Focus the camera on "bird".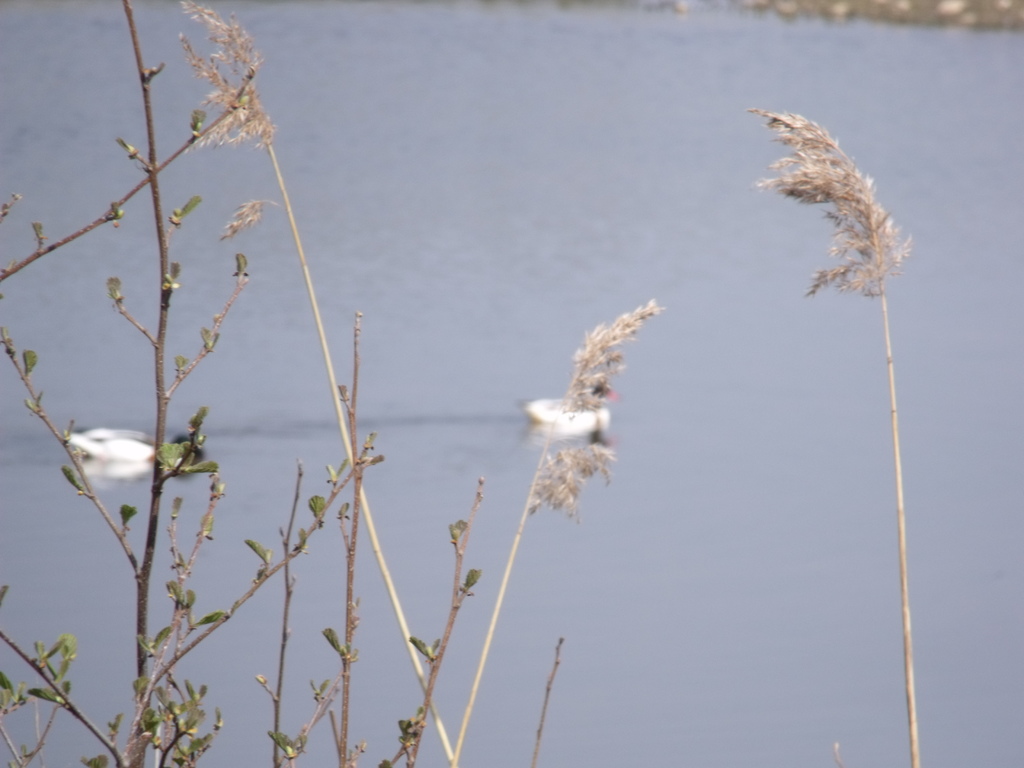
Focus region: <bbox>516, 381, 623, 433</bbox>.
